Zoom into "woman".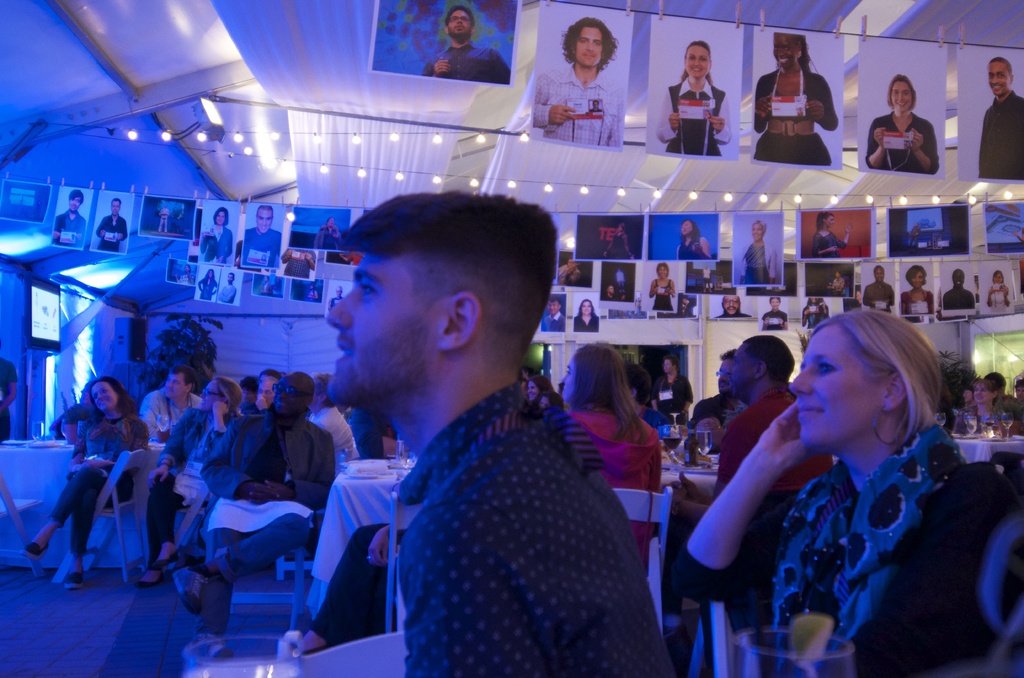
Zoom target: locate(134, 374, 246, 589).
